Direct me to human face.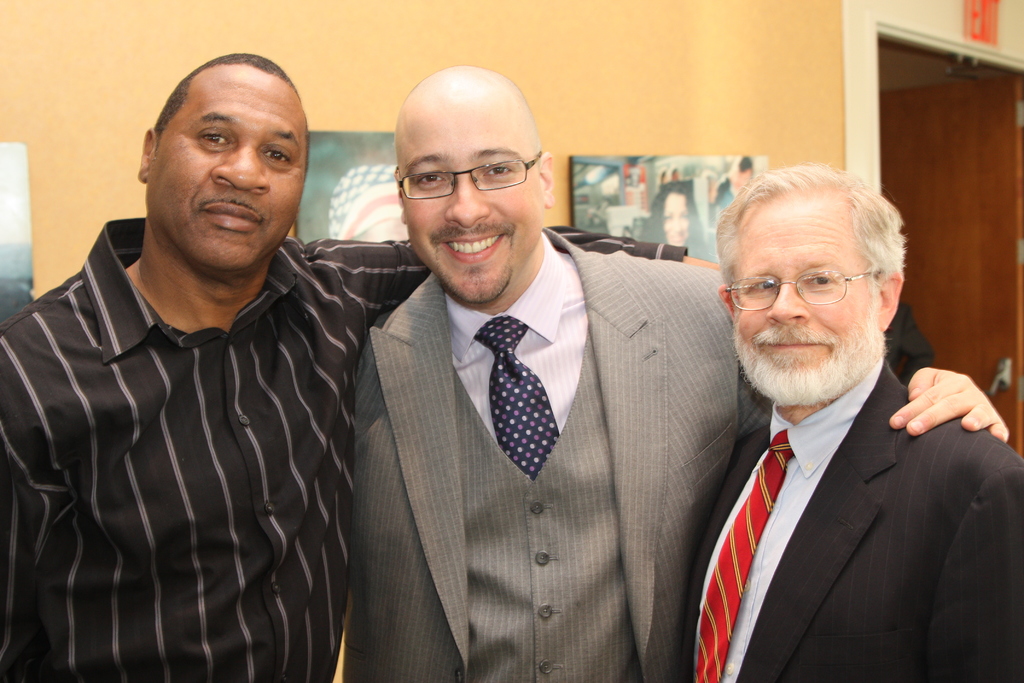
Direction: select_region(394, 110, 545, 308).
